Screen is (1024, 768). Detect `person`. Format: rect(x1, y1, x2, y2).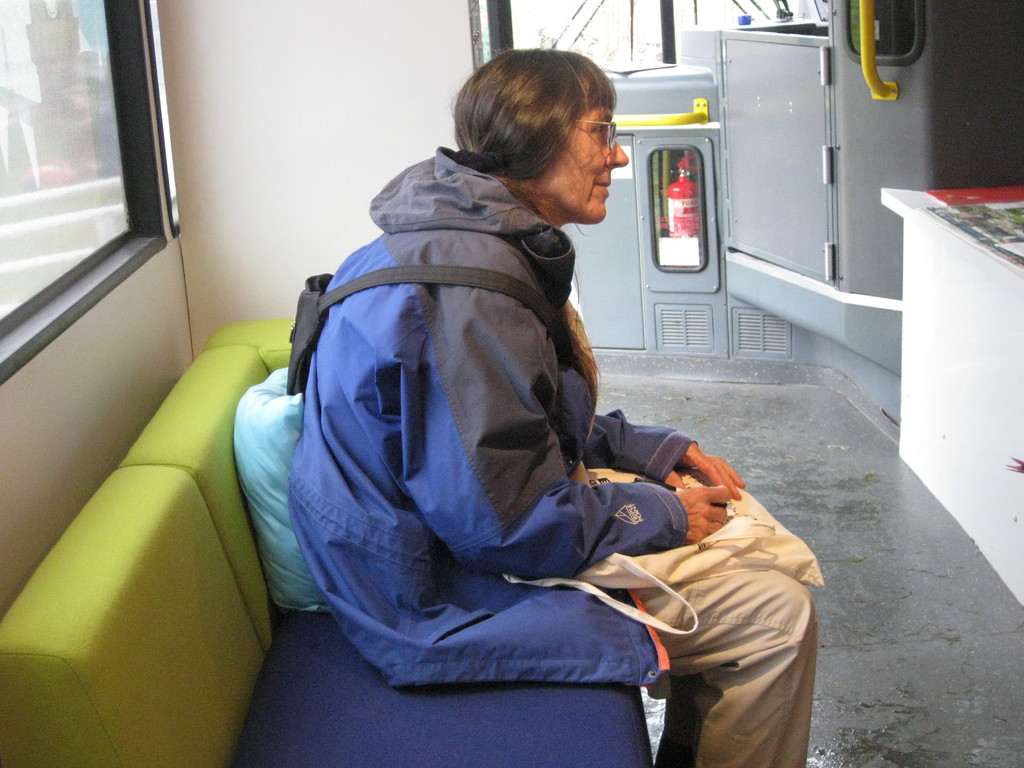
rect(282, 45, 819, 767).
